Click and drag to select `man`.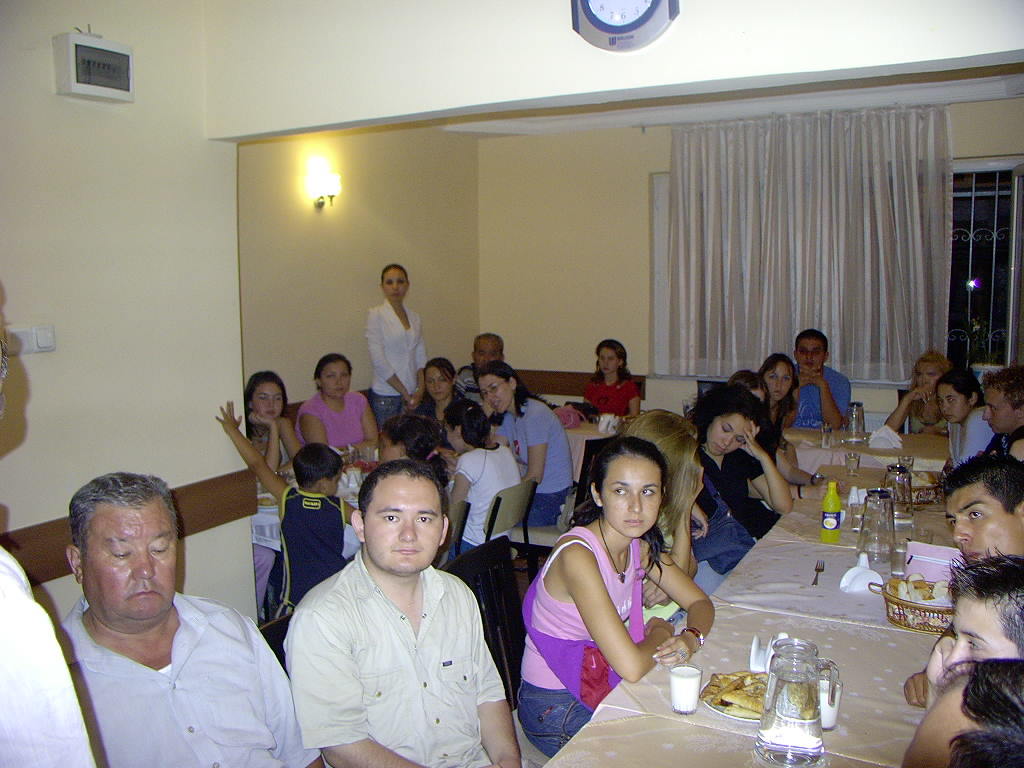
Selection: [x1=793, y1=330, x2=854, y2=432].
